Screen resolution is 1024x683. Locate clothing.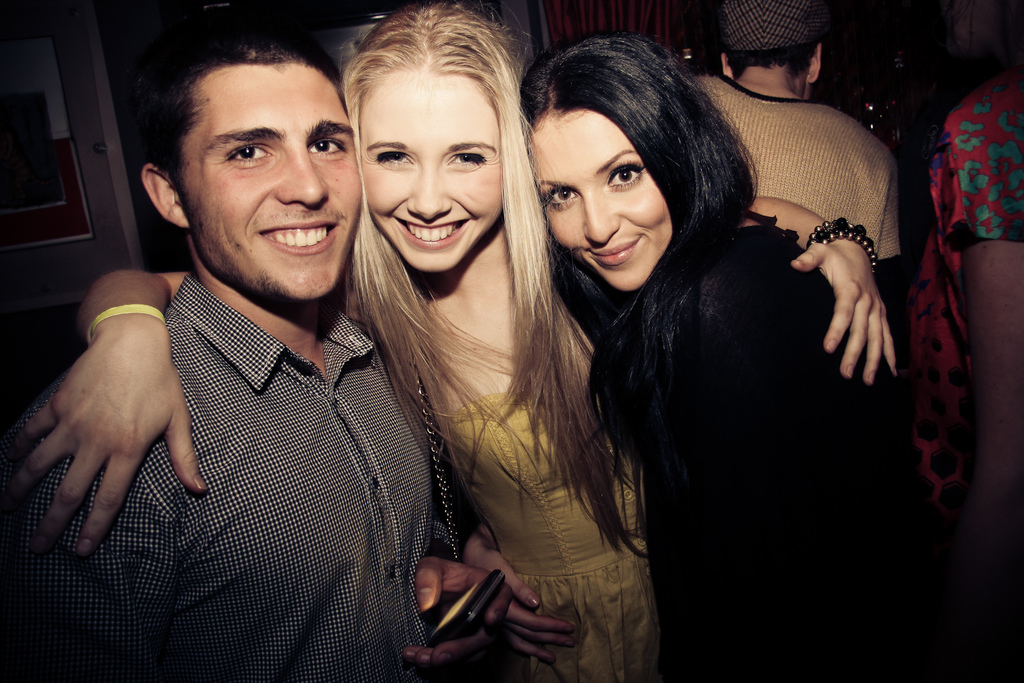
(x1=432, y1=386, x2=653, y2=682).
